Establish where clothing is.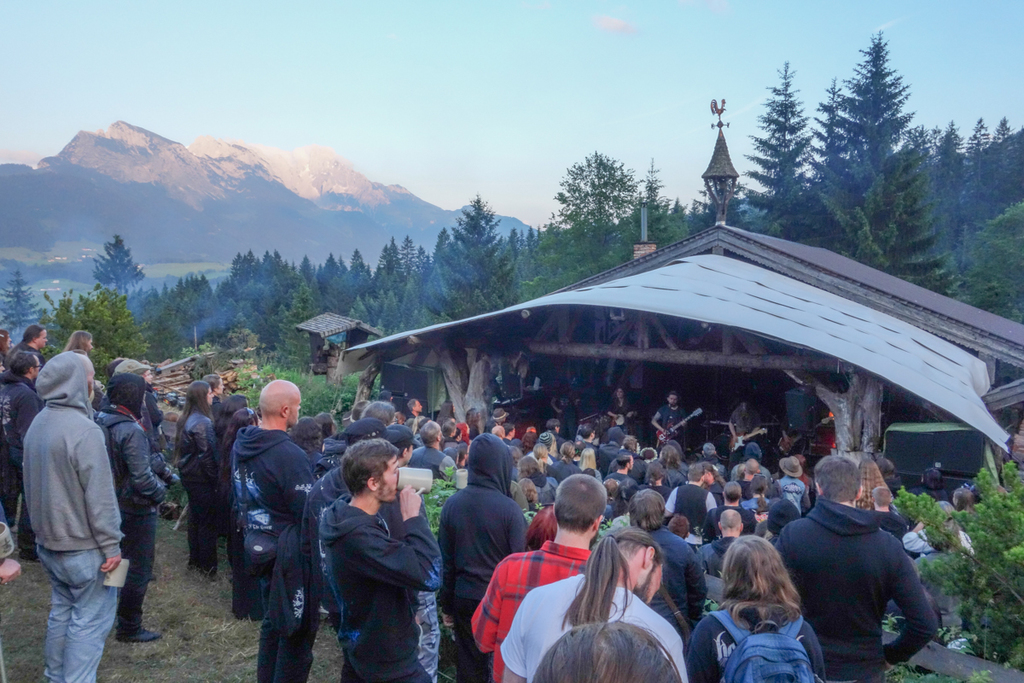
Established at region(663, 467, 684, 488).
